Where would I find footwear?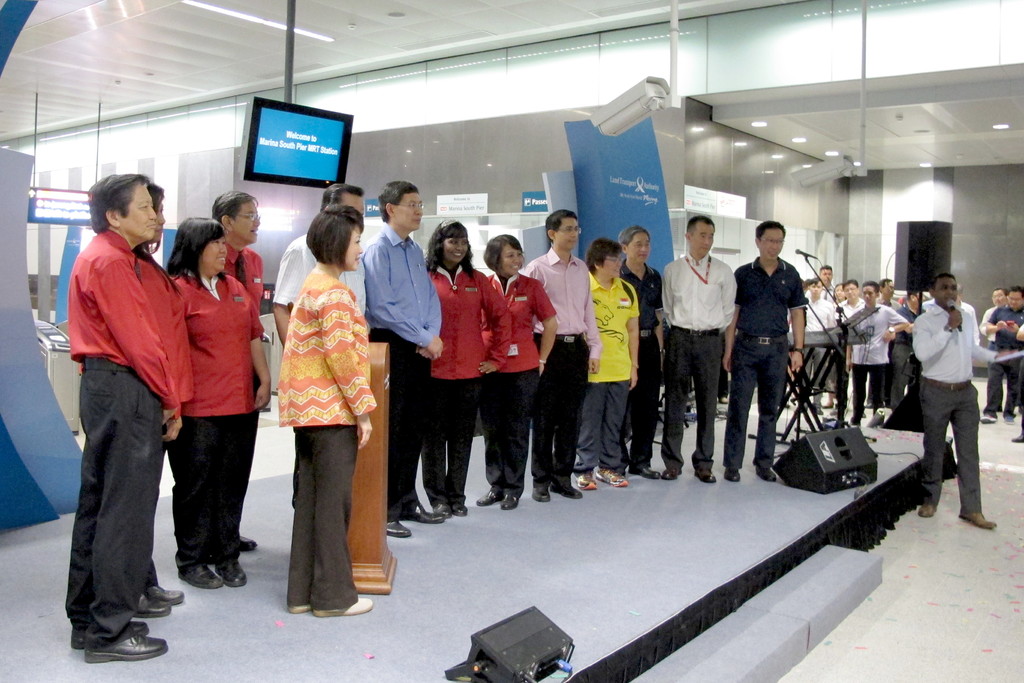
At bbox=(572, 473, 598, 491).
